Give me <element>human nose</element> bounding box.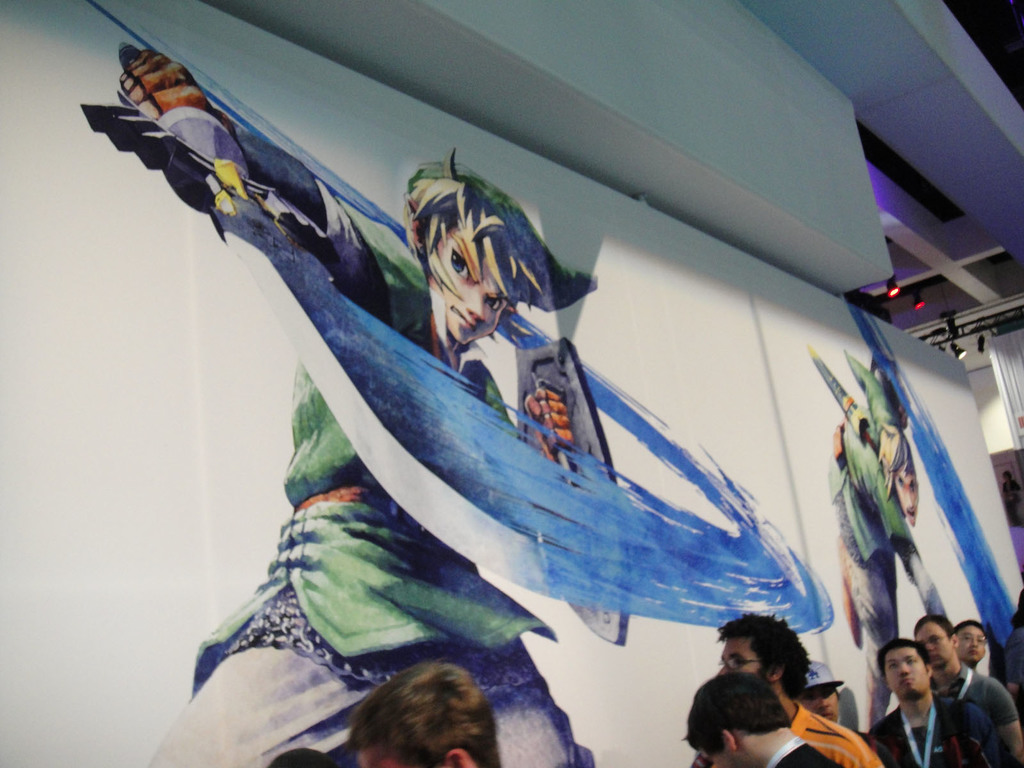
{"x1": 903, "y1": 491, "x2": 912, "y2": 508}.
